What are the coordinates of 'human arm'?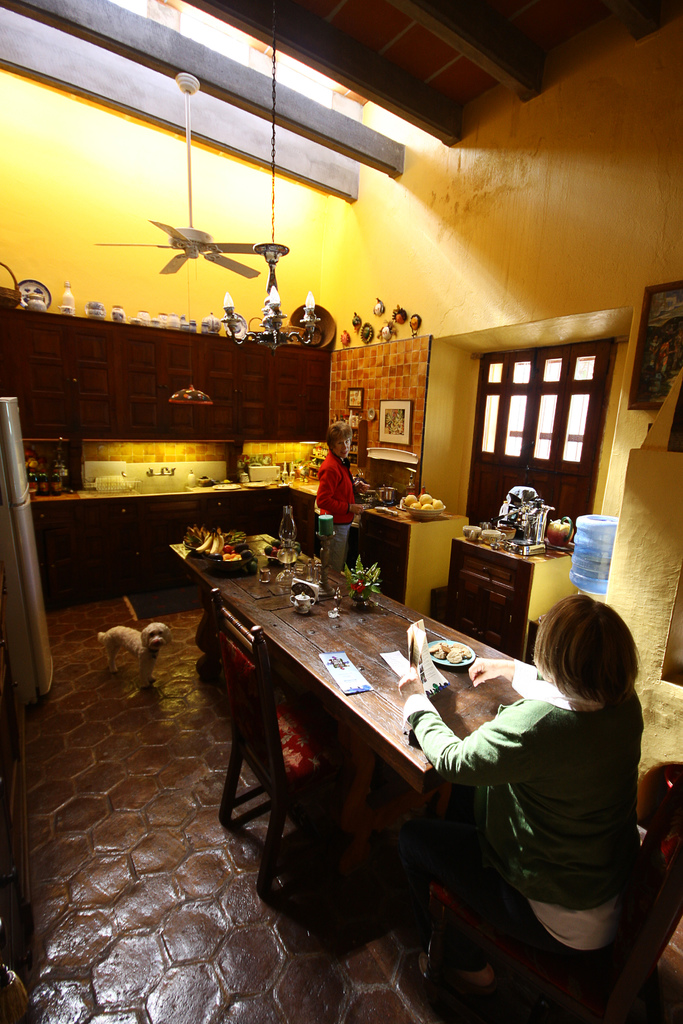
[left=352, top=477, right=370, bottom=491].
